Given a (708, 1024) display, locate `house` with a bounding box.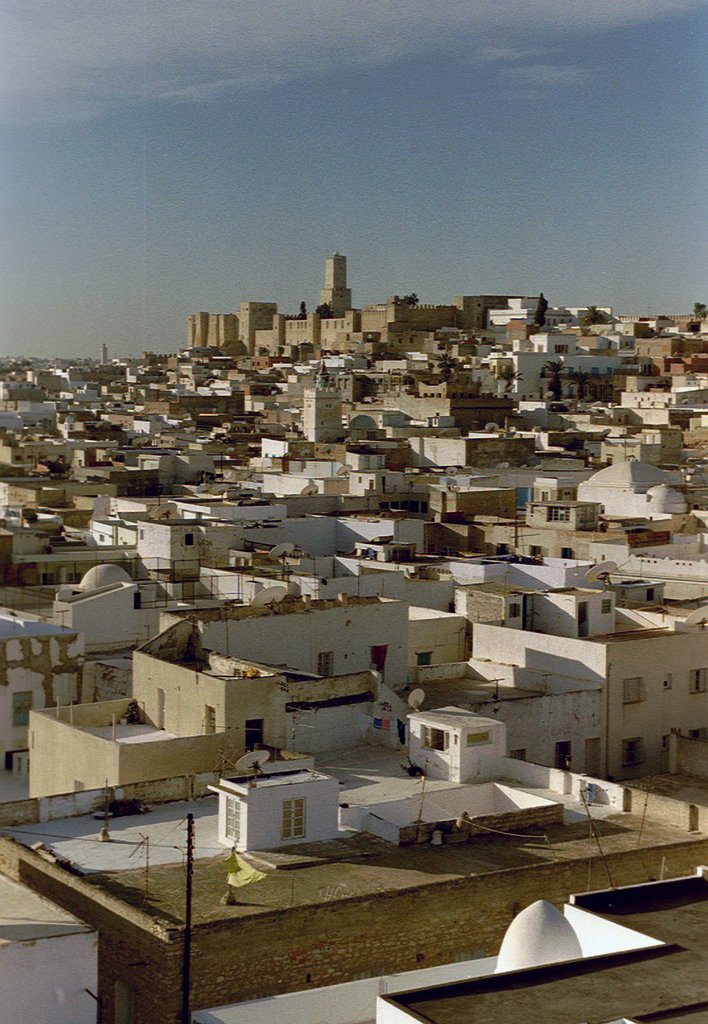
Located: {"x1": 232, "y1": 748, "x2": 351, "y2": 872}.
